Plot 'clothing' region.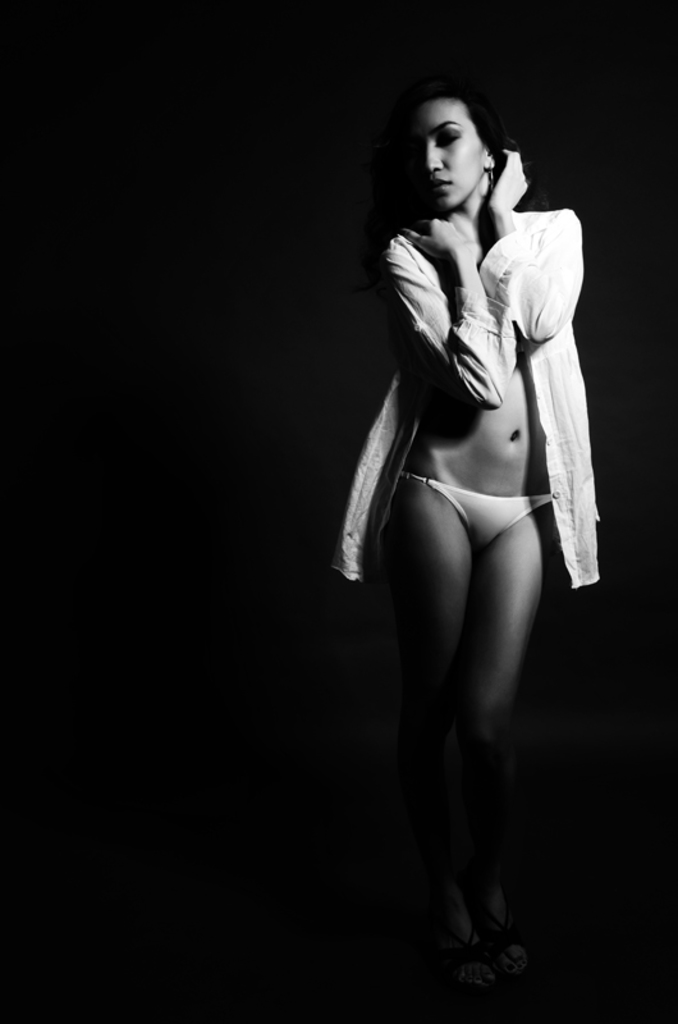
Plotted at crop(325, 187, 618, 614).
